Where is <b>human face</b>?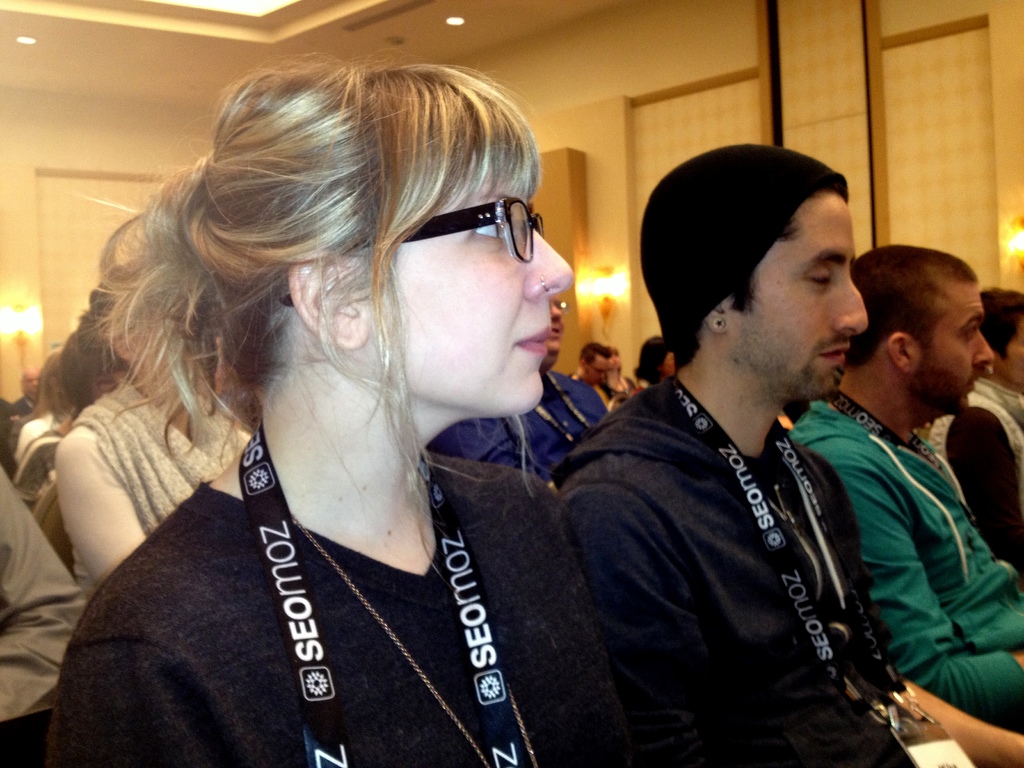
(538,299,564,373).
